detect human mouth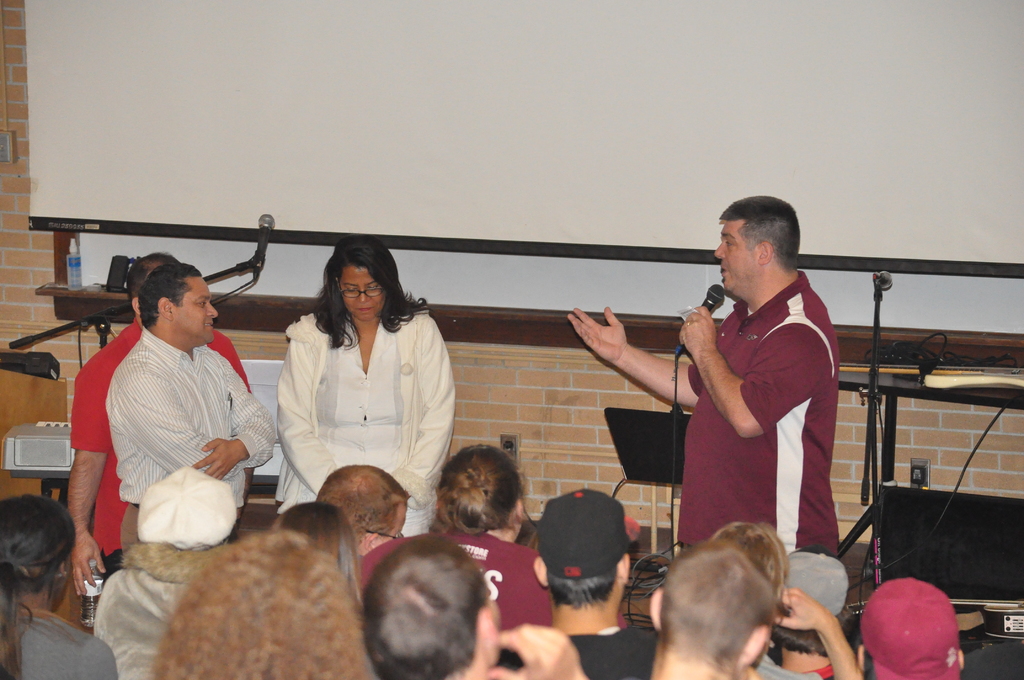
<region>716, 264, 728, 277</region>
